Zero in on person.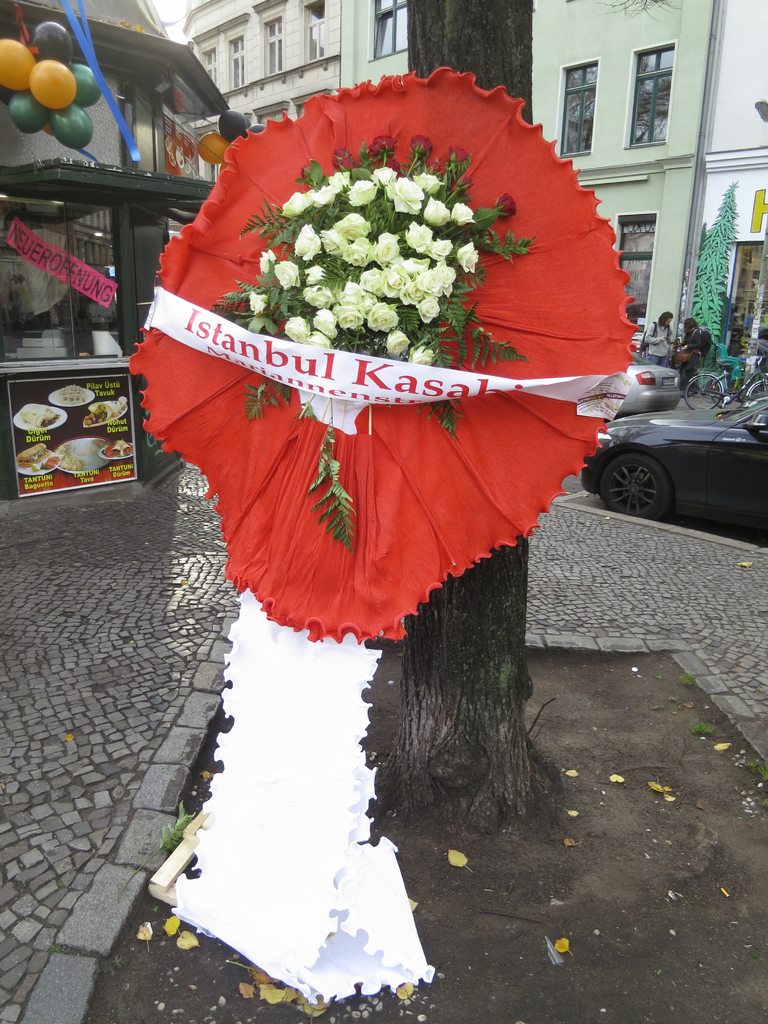
Zeroed in: rect(678, 318, 711, 397).
